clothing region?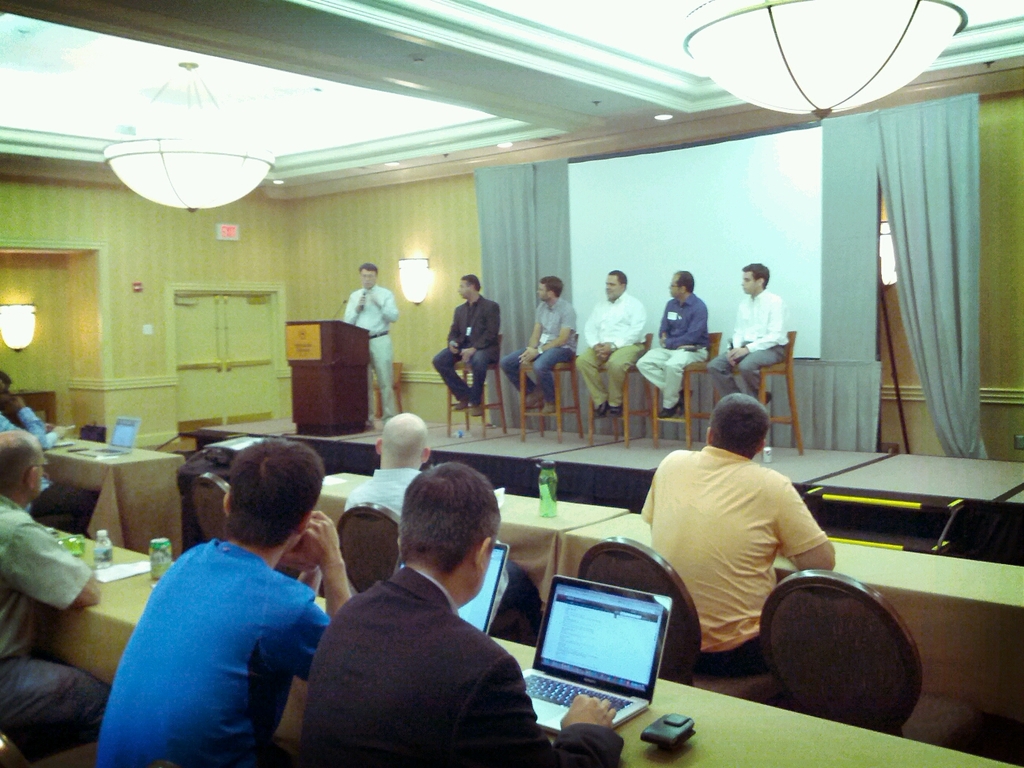
296:559:620:767
